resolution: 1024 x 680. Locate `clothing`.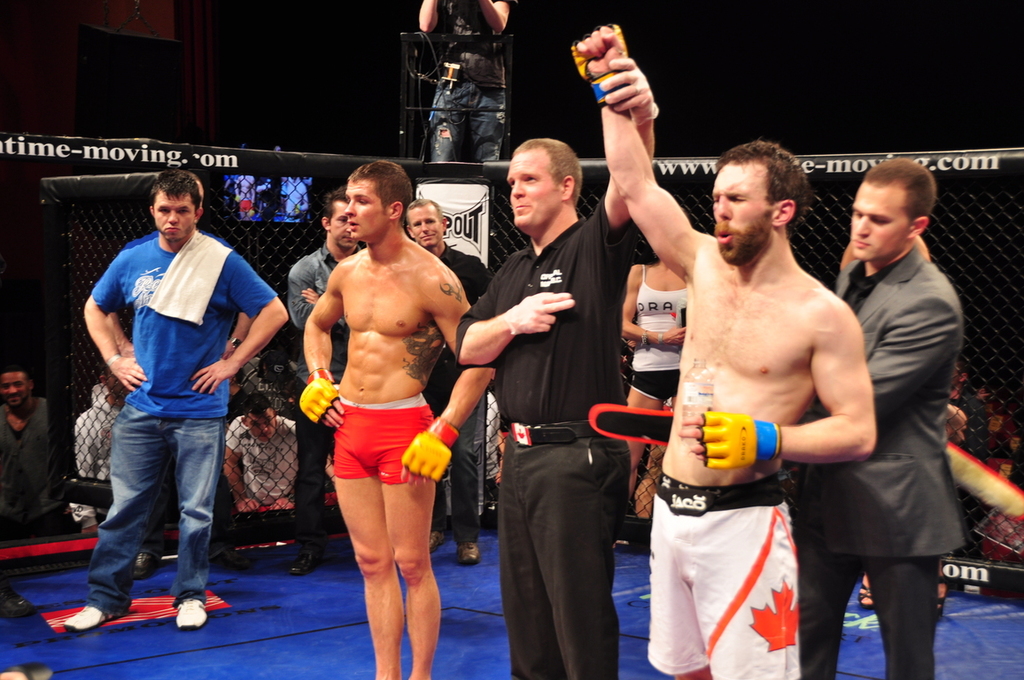
bbox=(64, 382, 124, 522).
